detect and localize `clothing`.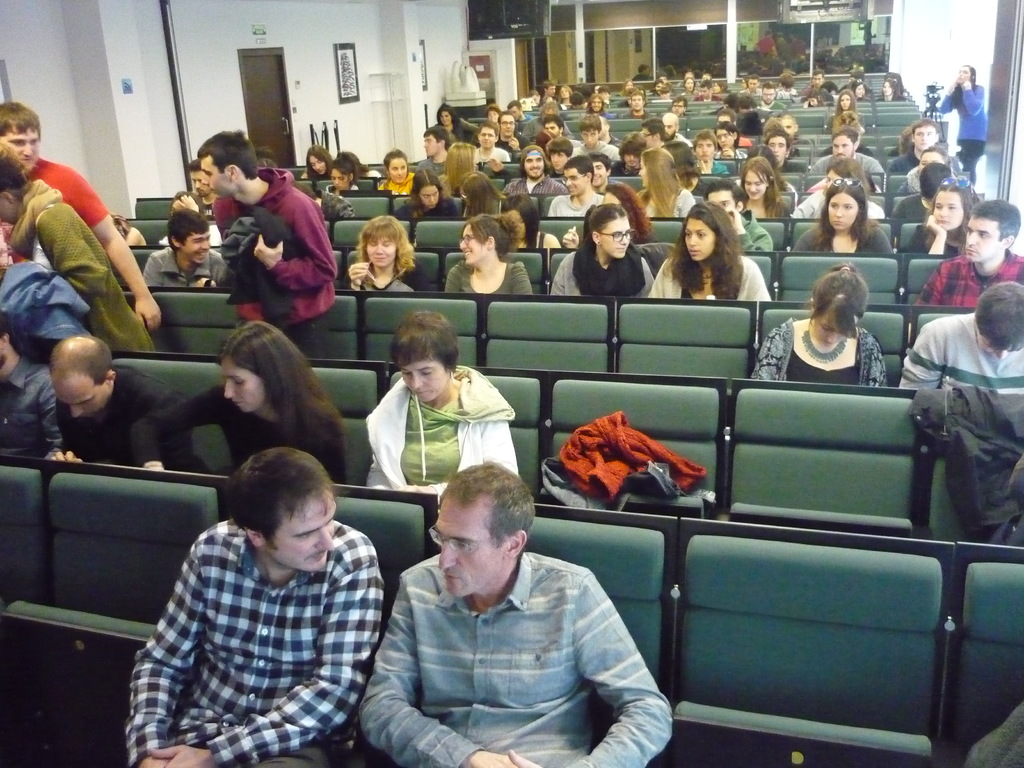
Localized at [564,139,582,148].
